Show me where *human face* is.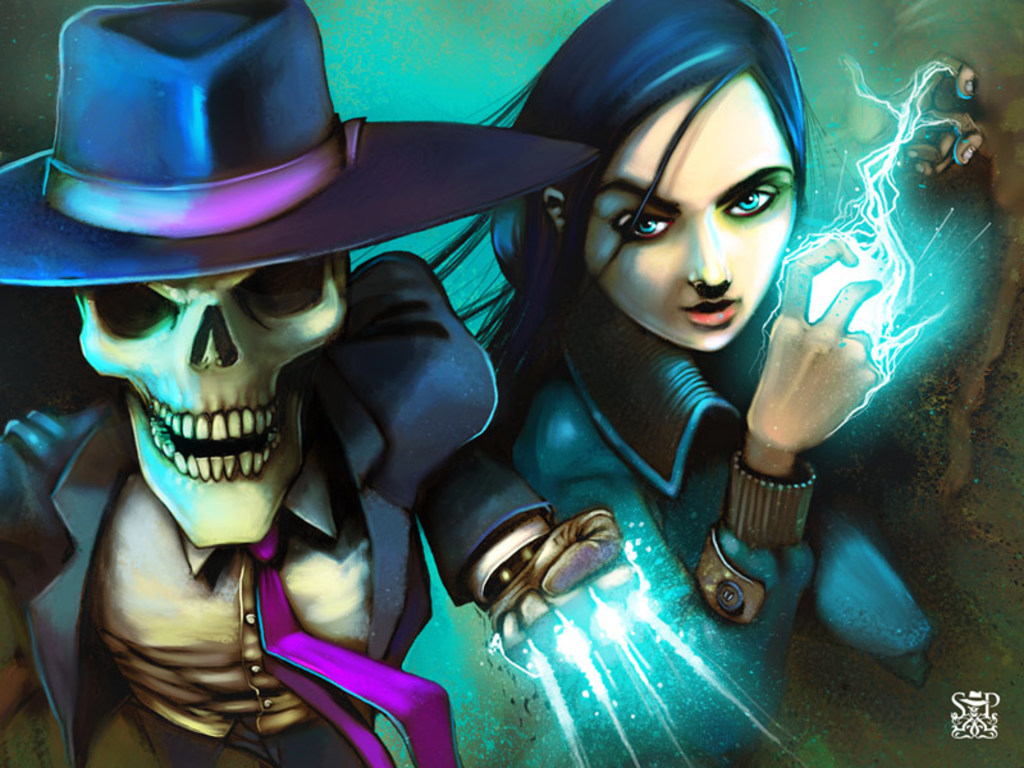
*human face* is at [573,73,801,356].
